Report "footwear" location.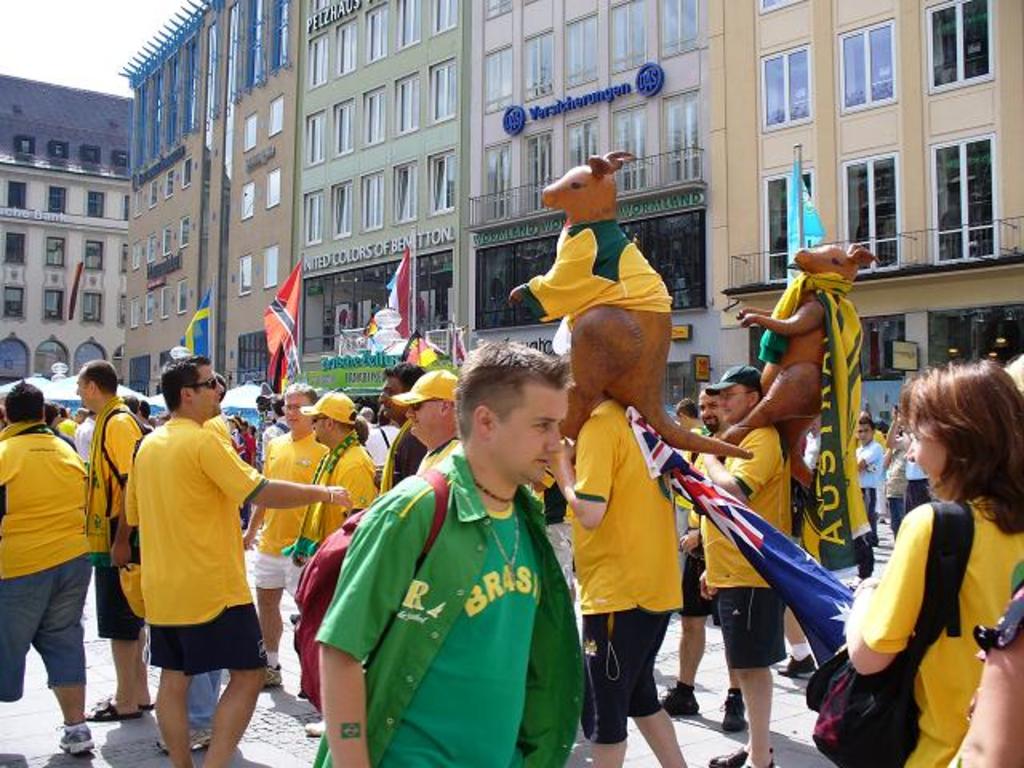
Report: 782, 642, 819, 680.
